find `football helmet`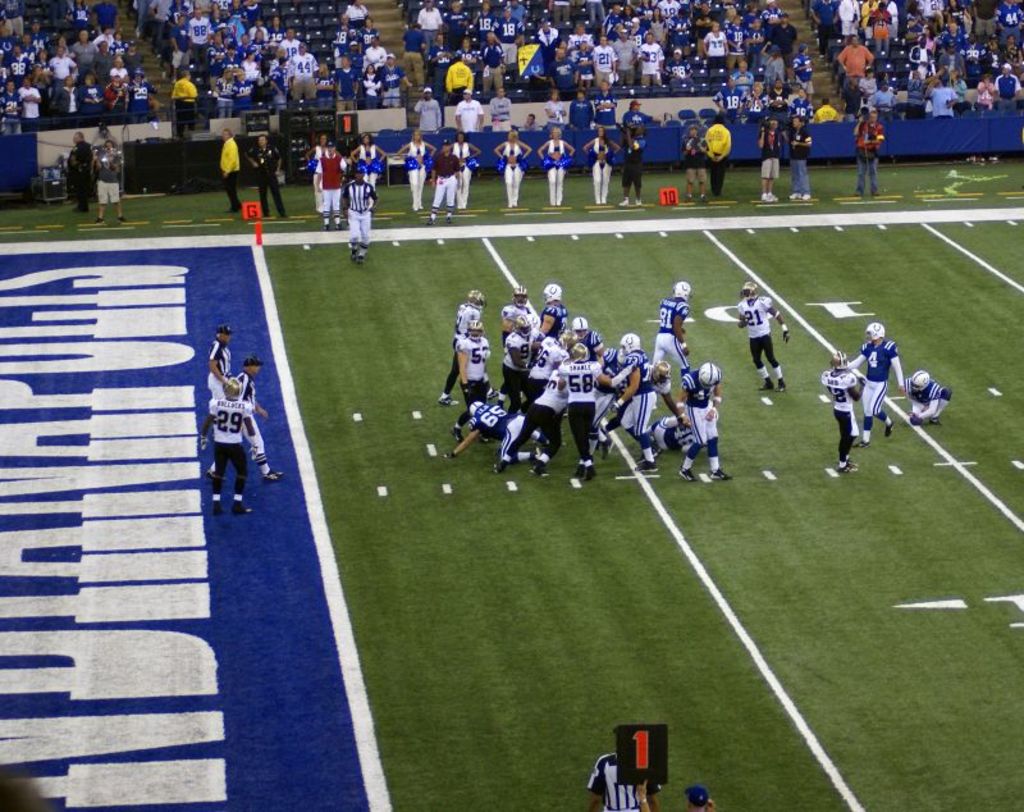
<region>701, 361, 724, 387</region>
